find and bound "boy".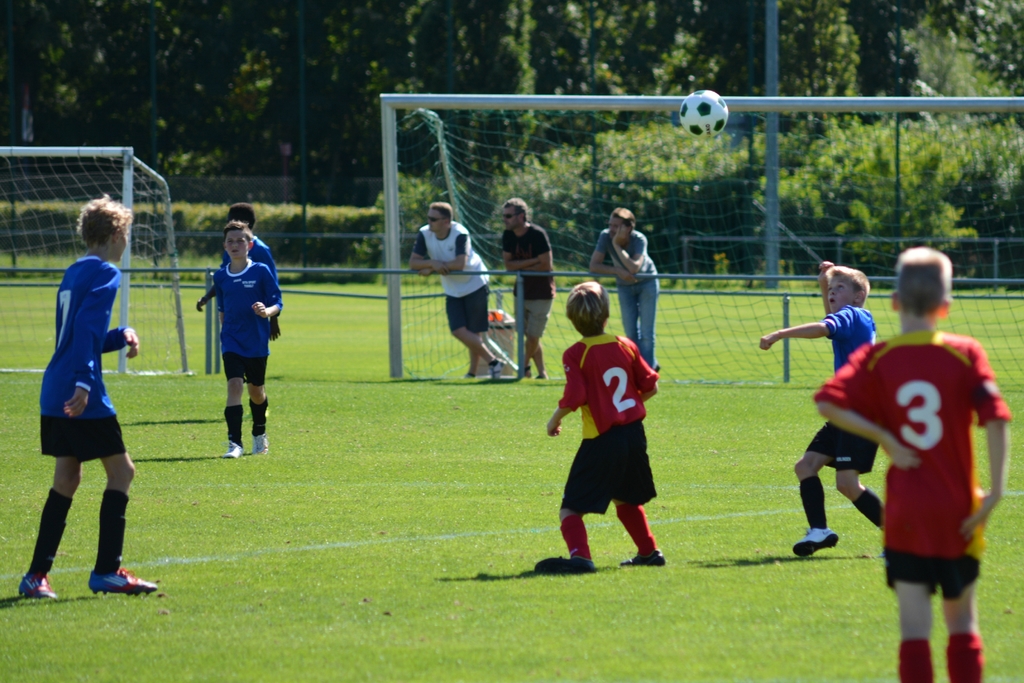
Bound: x1=810 y1=243 x2=1016 y2=671.
